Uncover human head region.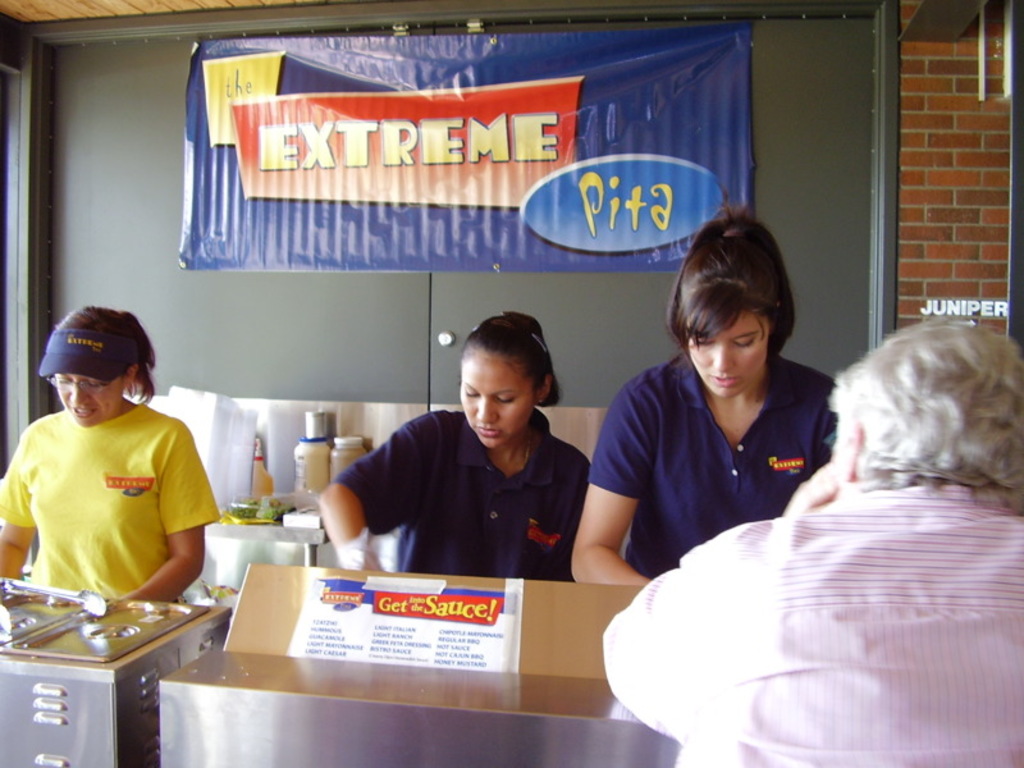
Uncovered: bbox=(50, 305, 132, 425).
